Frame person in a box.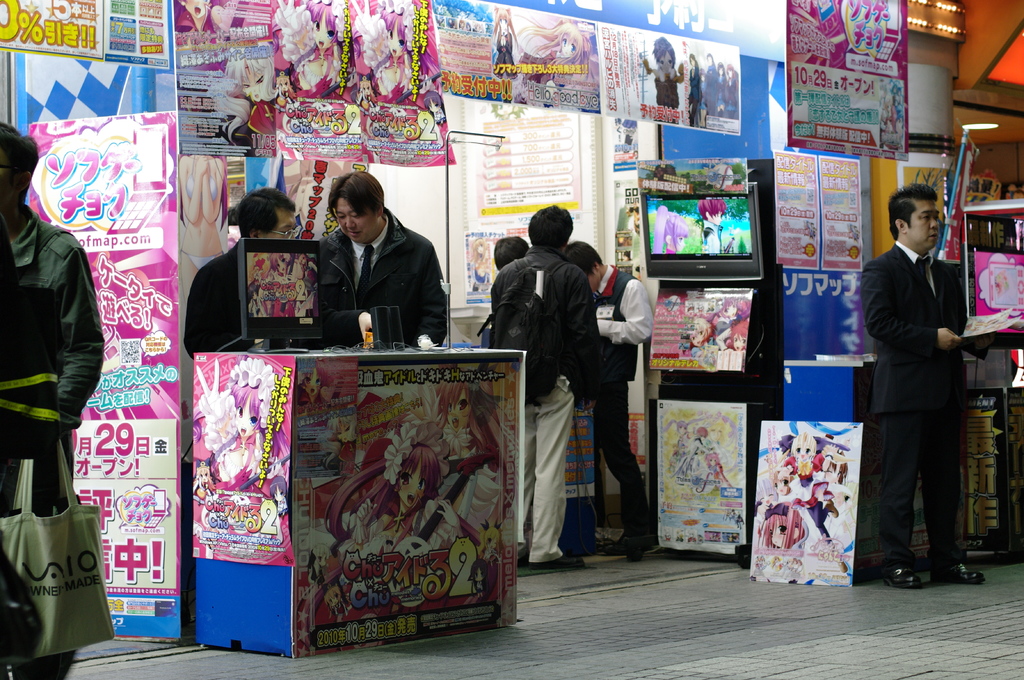
488:232:545:274.
